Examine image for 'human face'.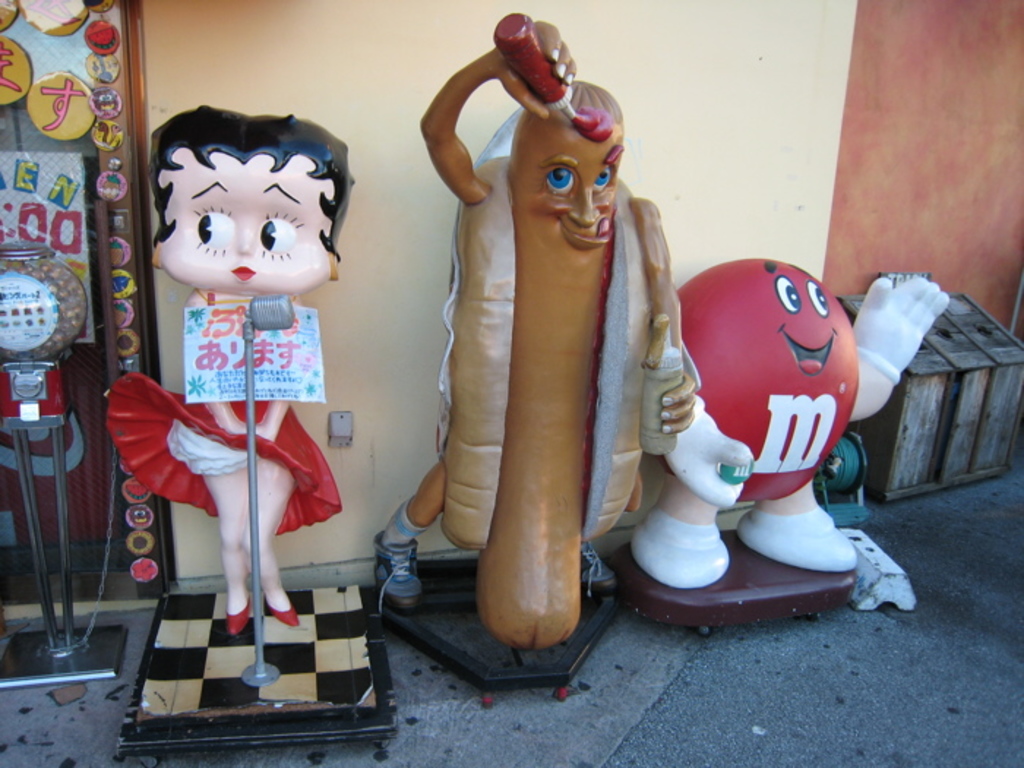
Examination result: crop(683, 252, 863, 499).
